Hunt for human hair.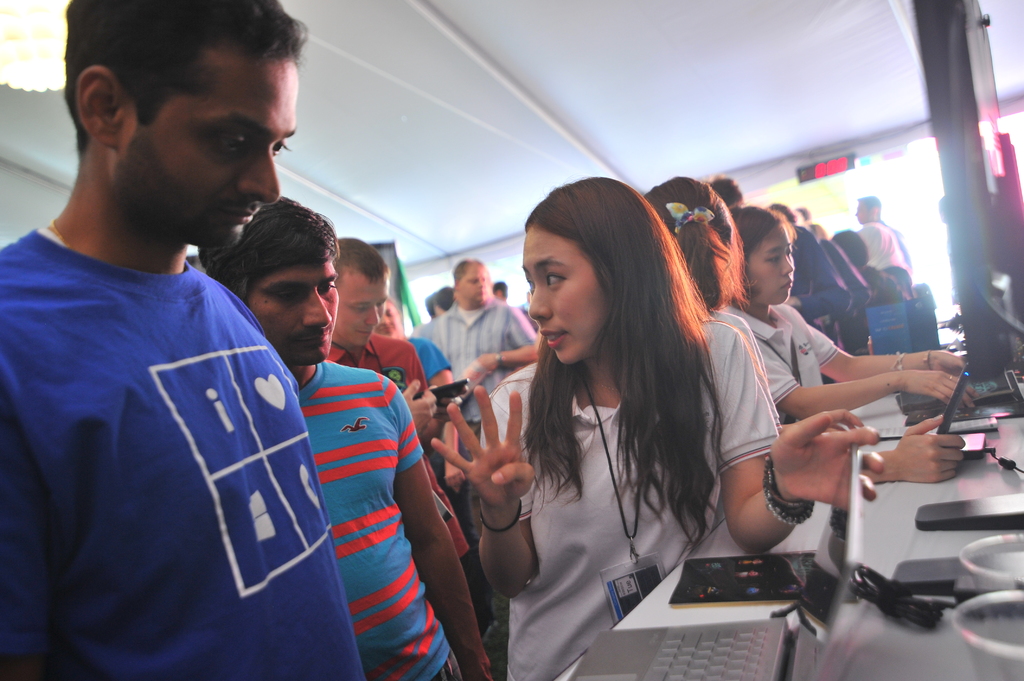
Hunted down at detection(714, 175, 740, 206).
